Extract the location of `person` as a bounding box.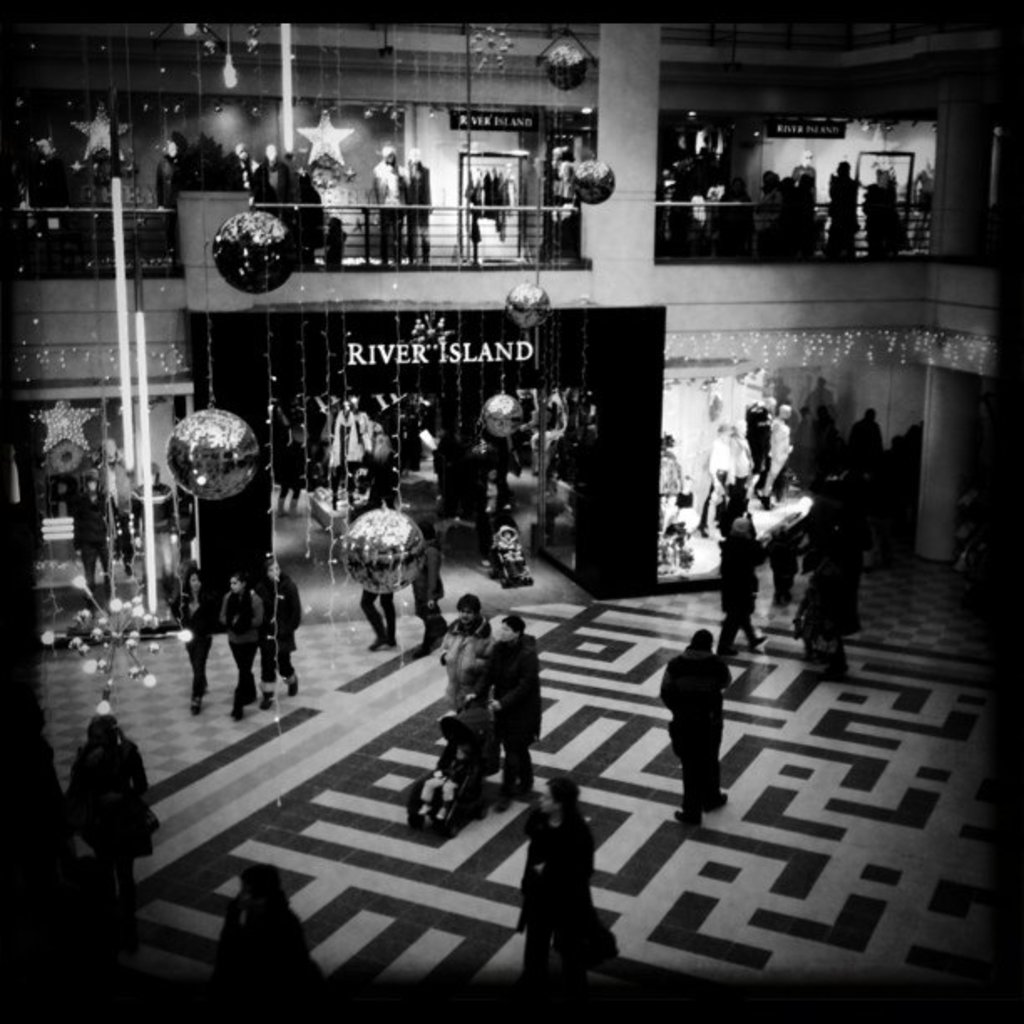
left=70, top=704, right=149, bottom=917.
